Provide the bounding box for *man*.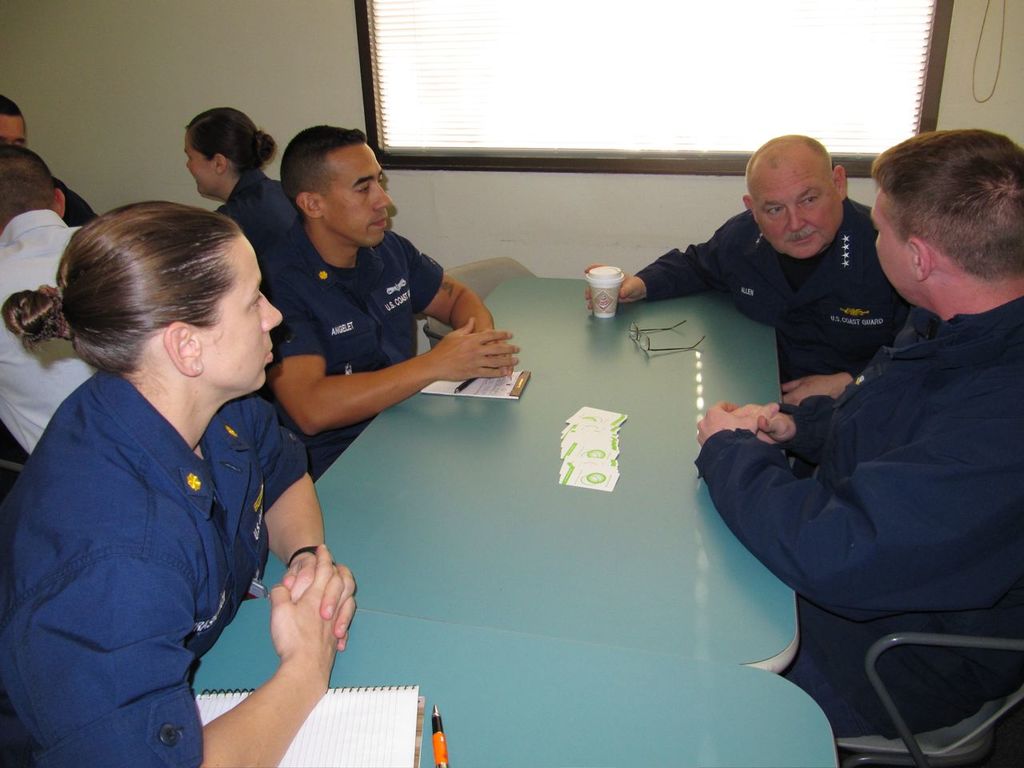
(583,134,914,406).
